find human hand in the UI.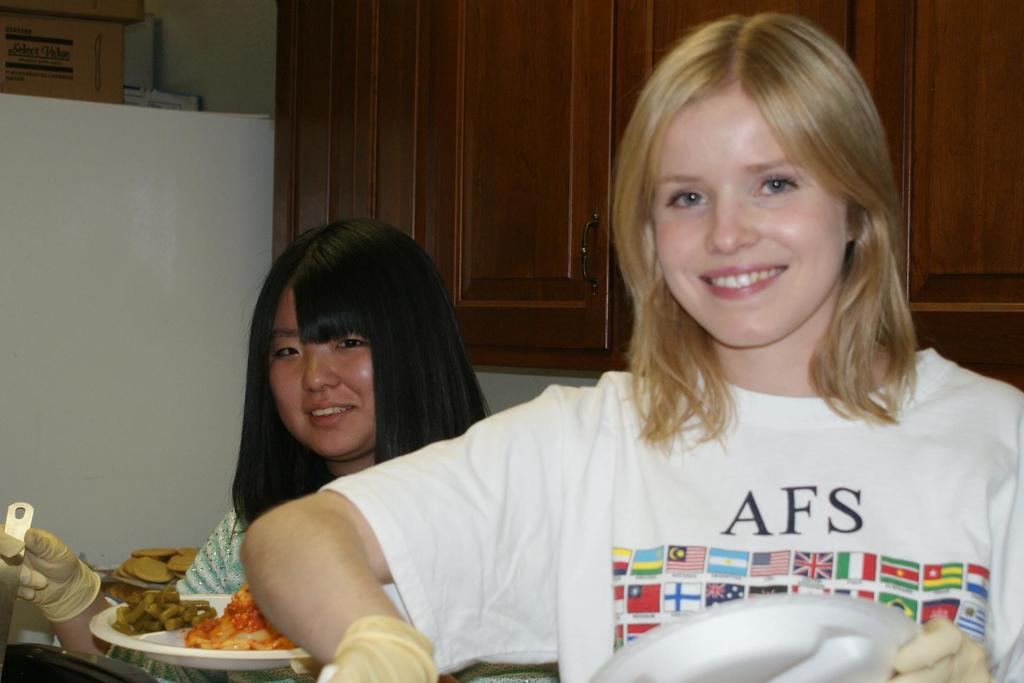
UI element at region(6, 539, 93, 623).
